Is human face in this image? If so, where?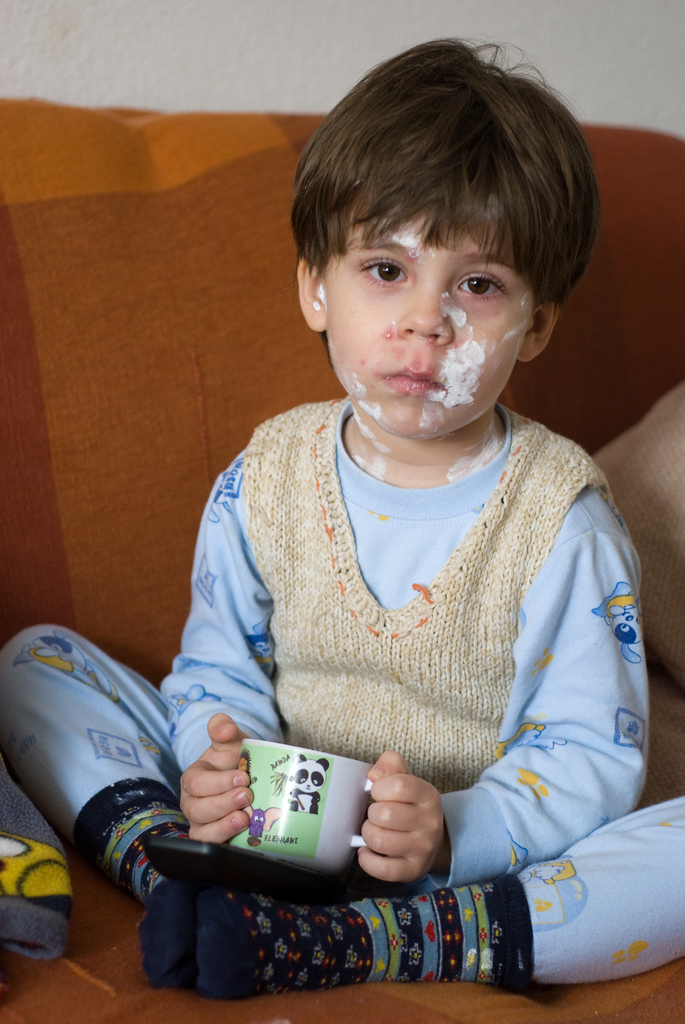
Yes, at select_region(319, 207, 533, 428).
